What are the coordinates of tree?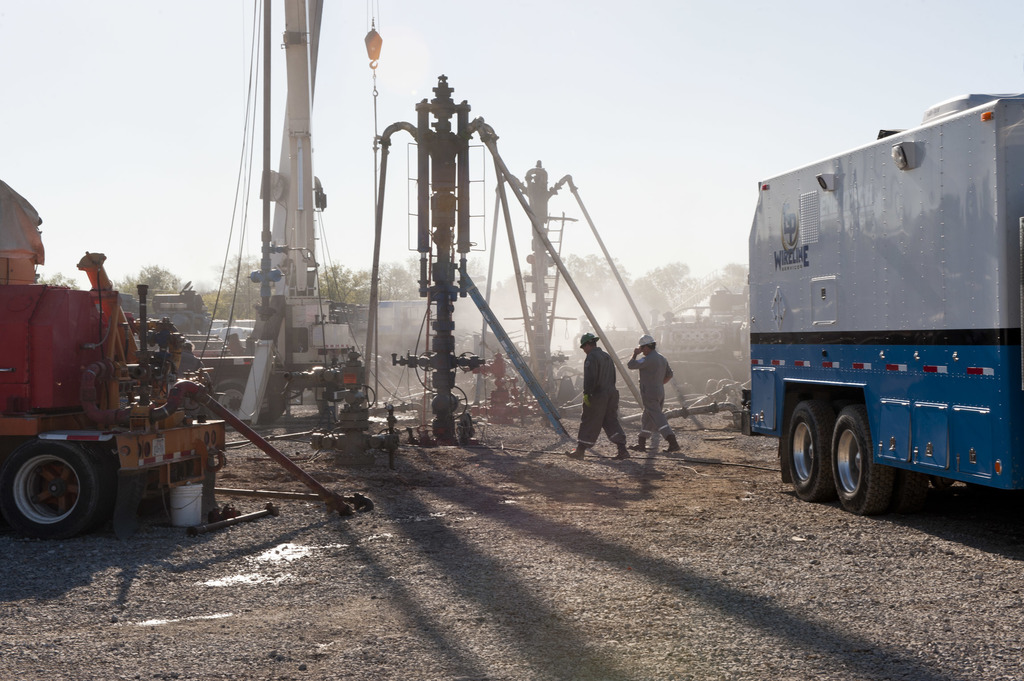
locate(39, 264, 77, 288).
